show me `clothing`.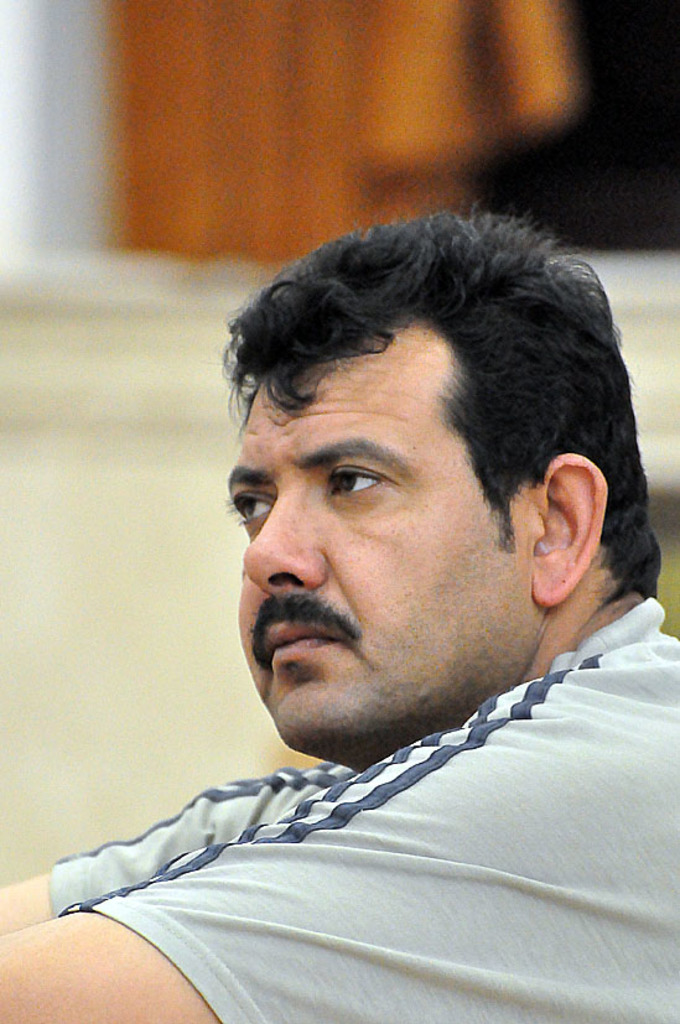
`clothing` is here: crop(36, 589, 679, 1023).
